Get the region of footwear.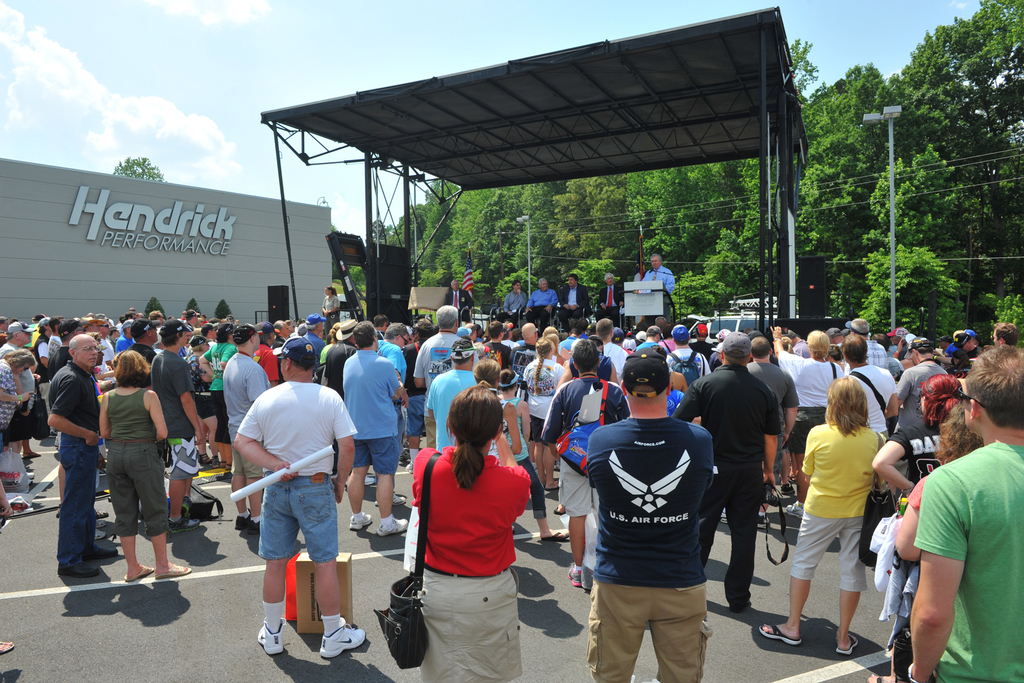
<region>553, 507, 564, 514</region>.
